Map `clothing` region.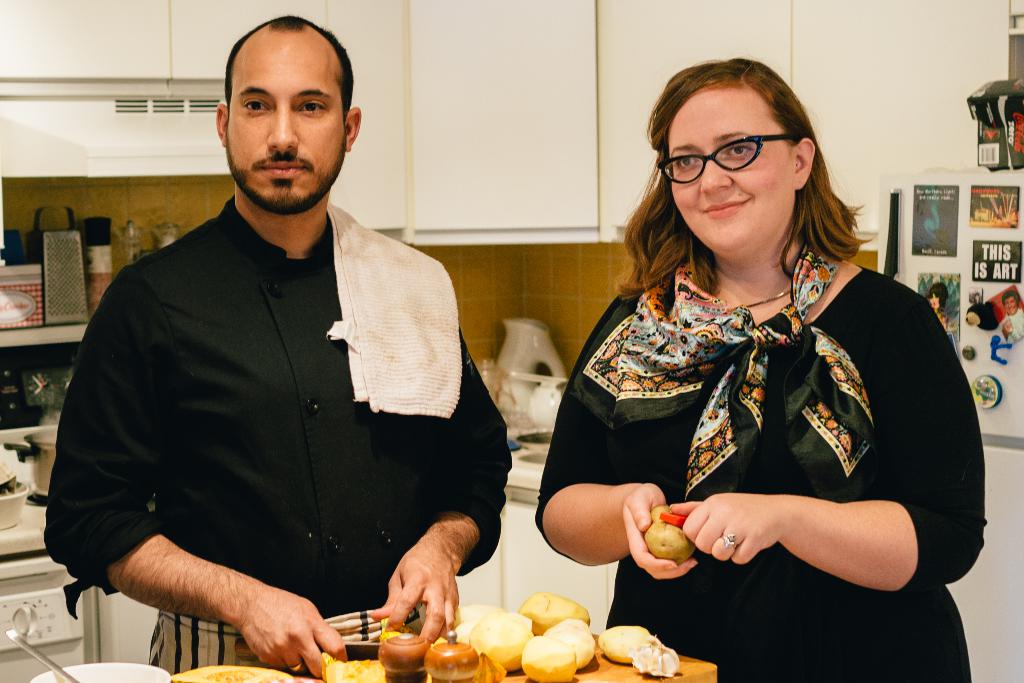
Mapped to 999:303:1023:343.
